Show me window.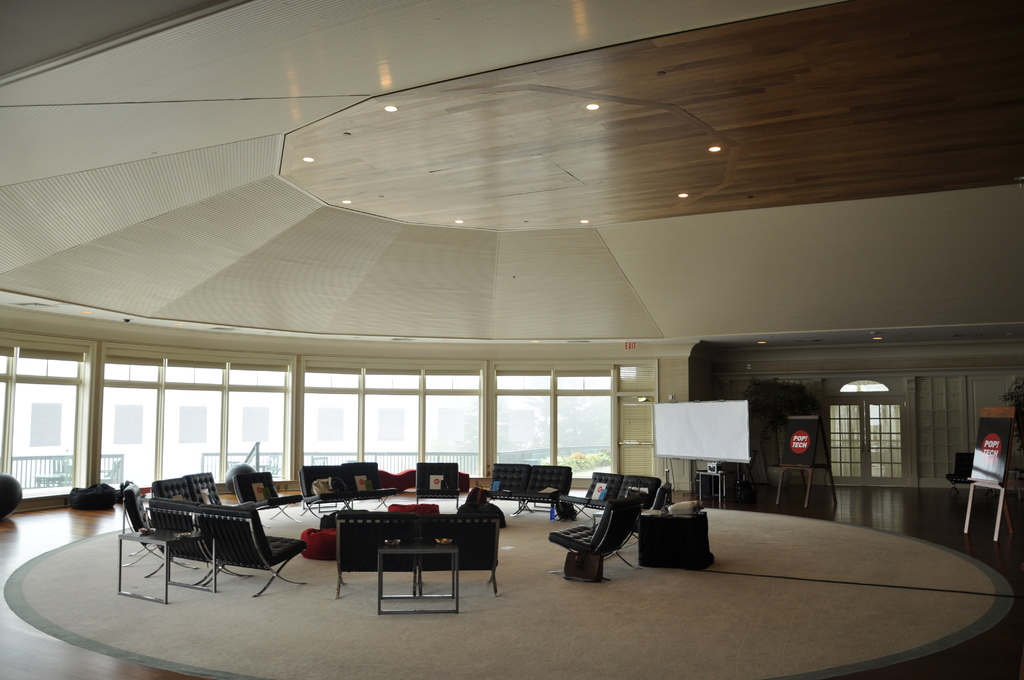
window is here: 555,372,609,388.
